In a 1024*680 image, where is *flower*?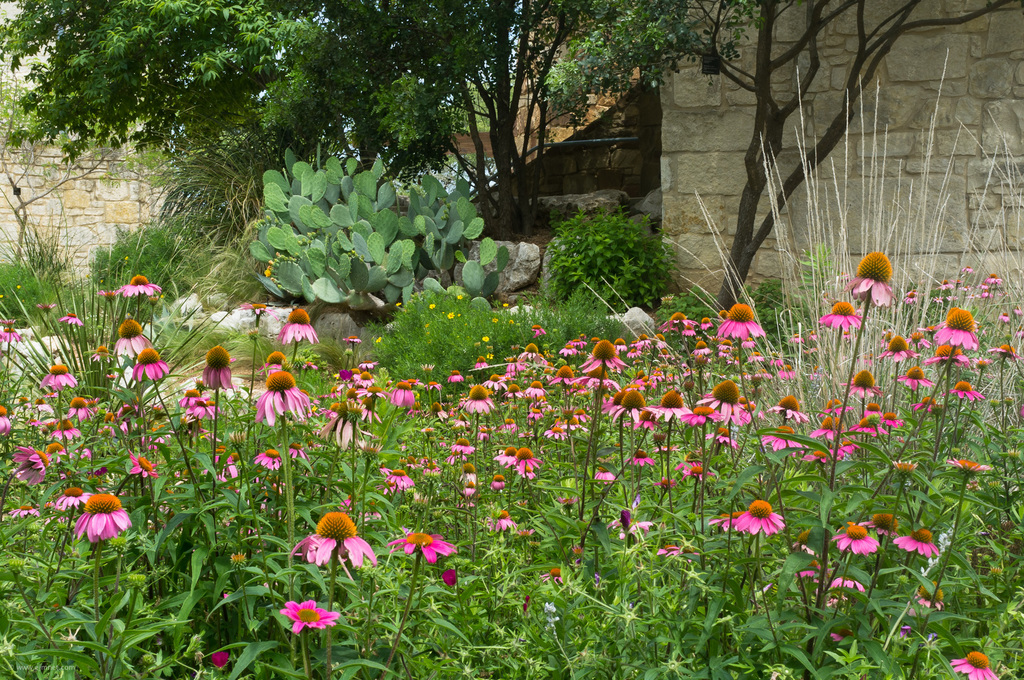
crop(10, 499, 36, 518).
